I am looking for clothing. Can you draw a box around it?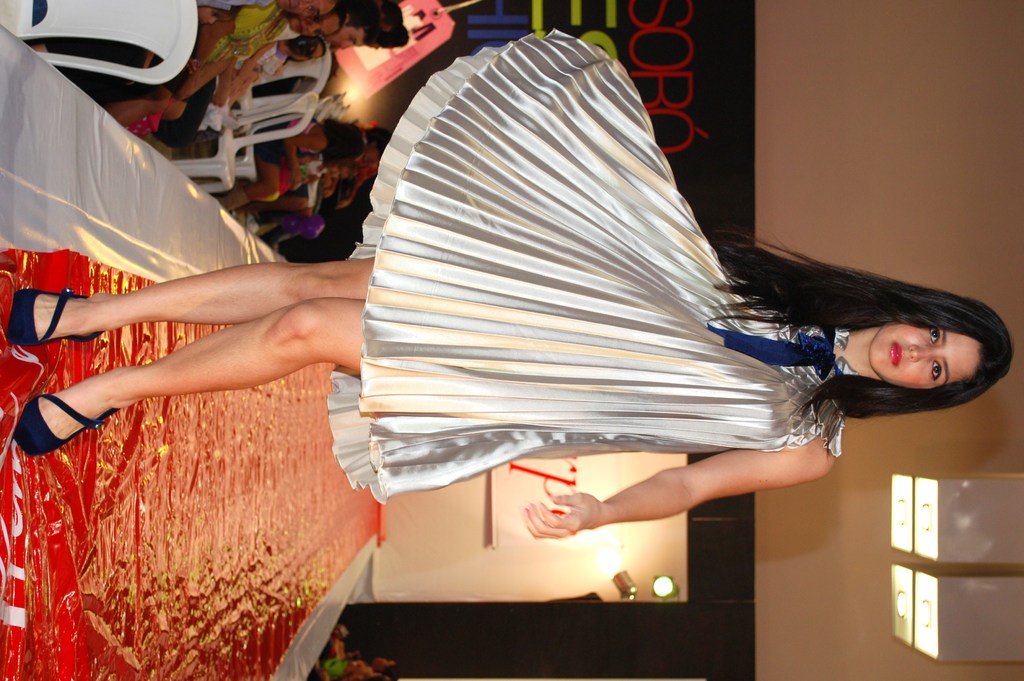
Sure, the bounding box is <box>326,20,847,509</box>.
